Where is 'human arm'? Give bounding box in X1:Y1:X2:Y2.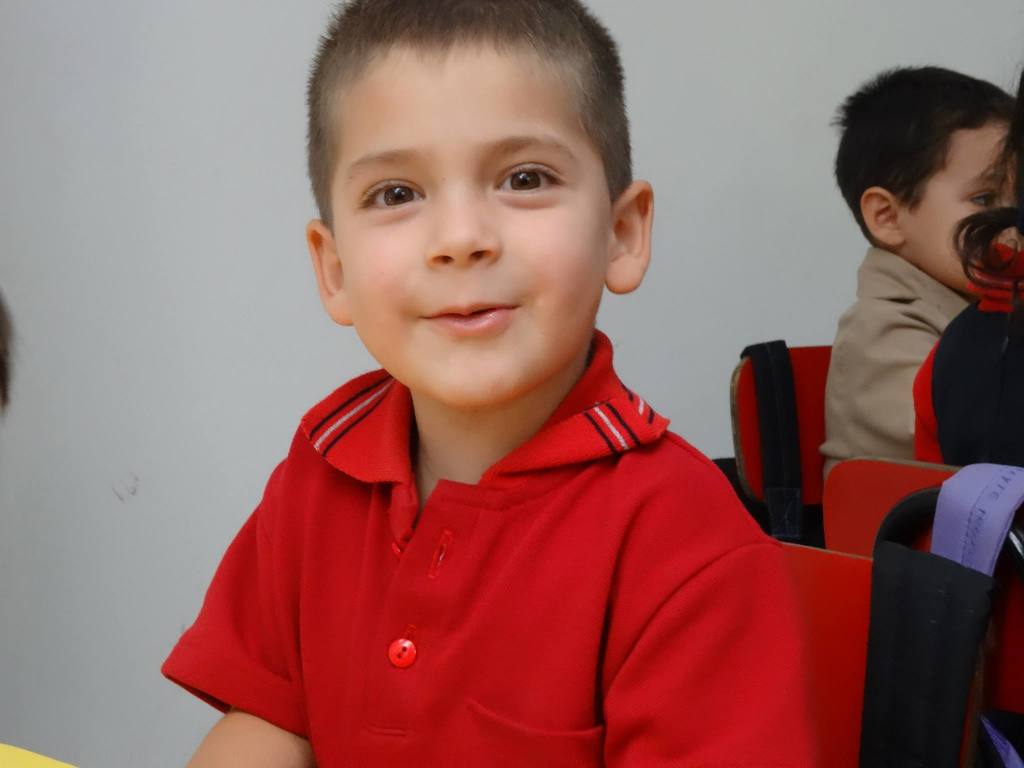
159:455:313:767.
